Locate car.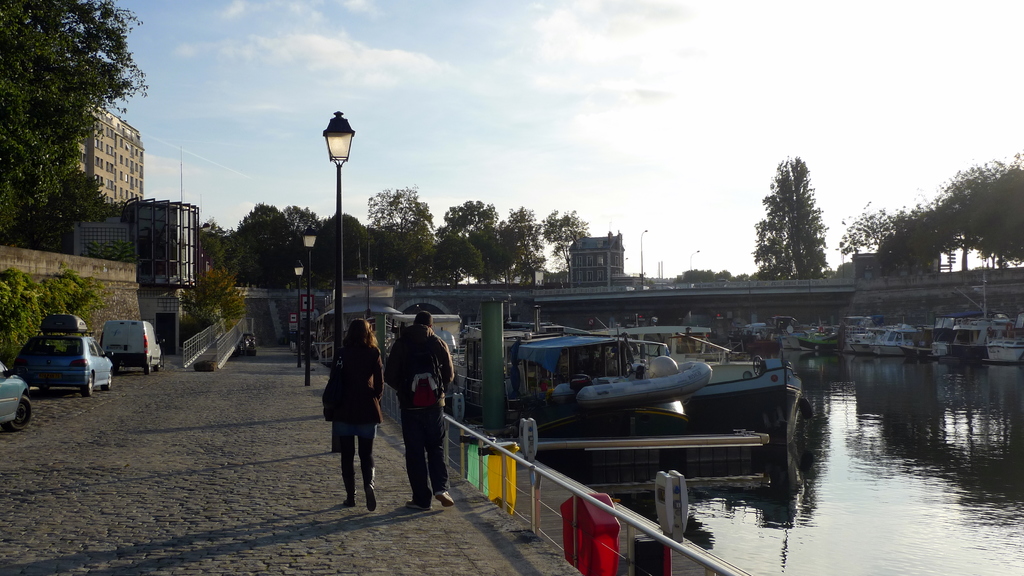
Bounding box: x1=11, y1=324, x2=113, y2=393.
